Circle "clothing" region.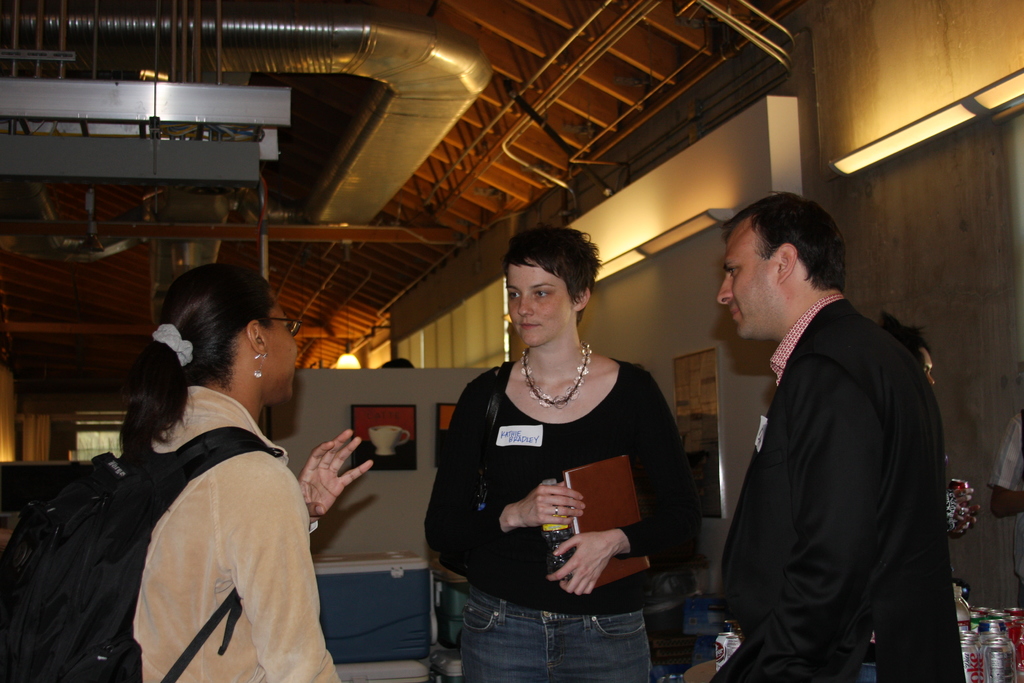
Region: 701,281,966,682.
